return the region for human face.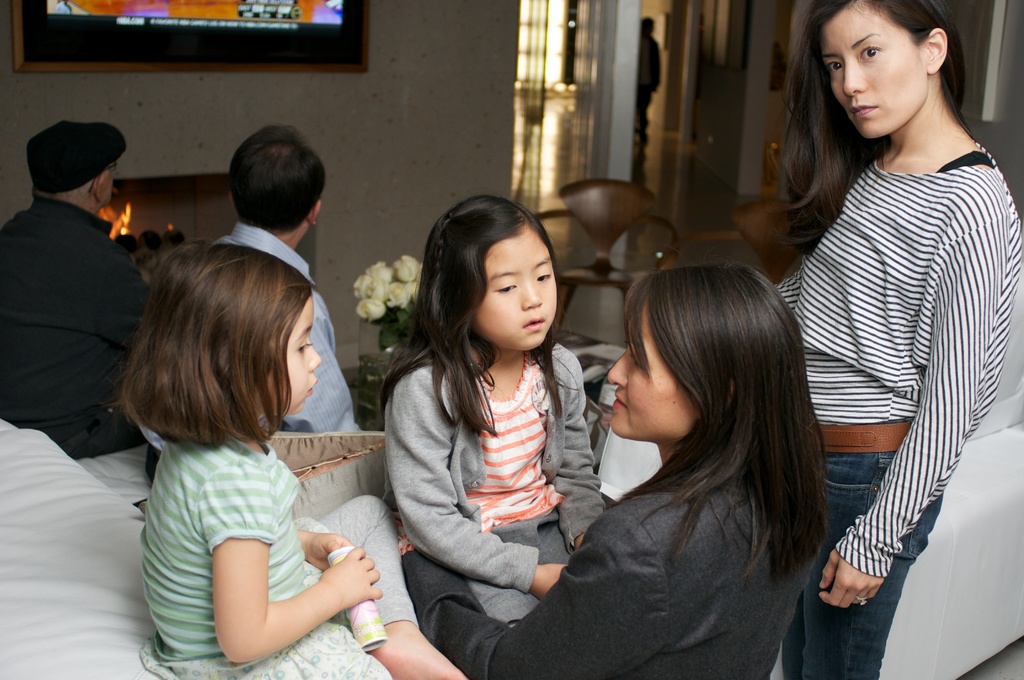
pyautogui.locateOnScreen(607, 299, 700, 441).
